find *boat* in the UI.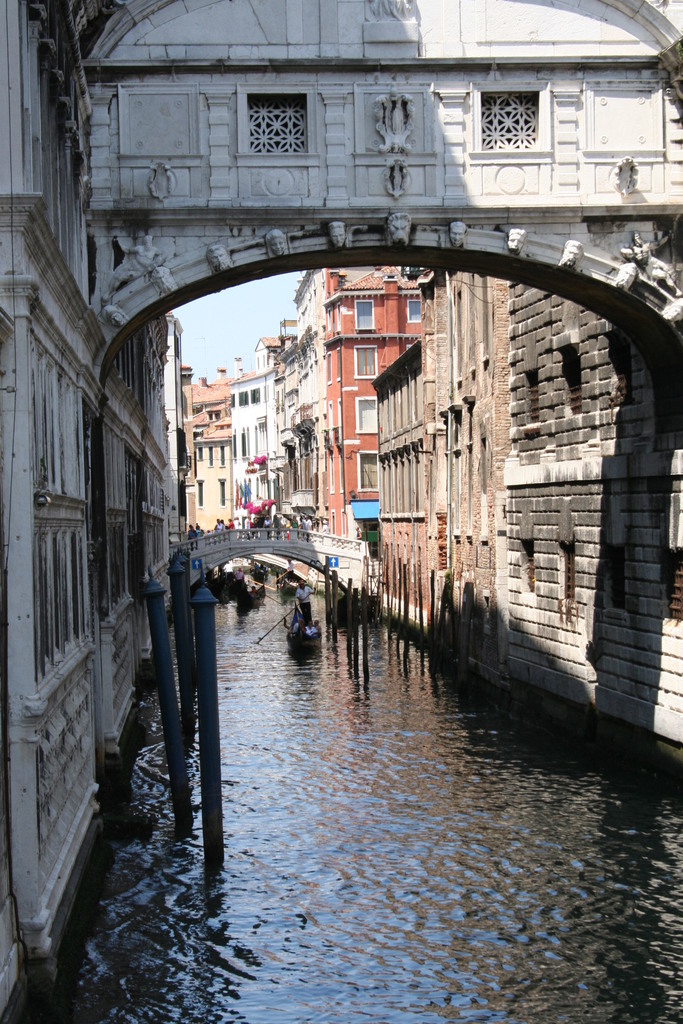
UI element at bbox=[285, 600, 318, 650].
